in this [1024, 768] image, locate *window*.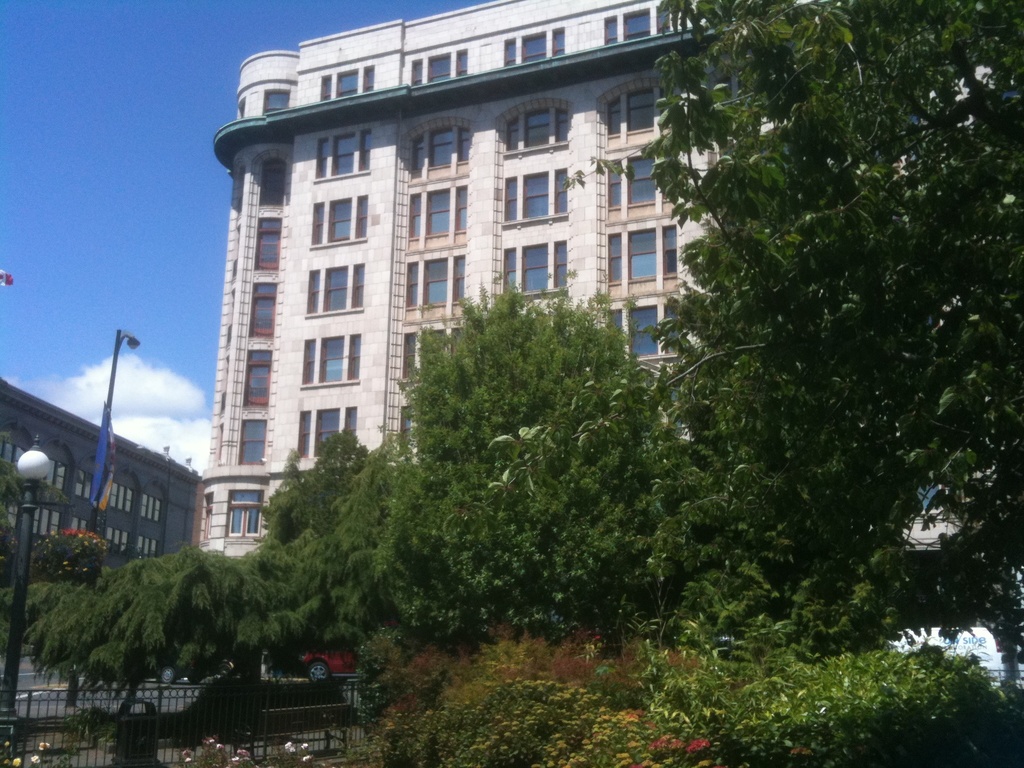
Bounding box: 604, 17, 618, 46.
